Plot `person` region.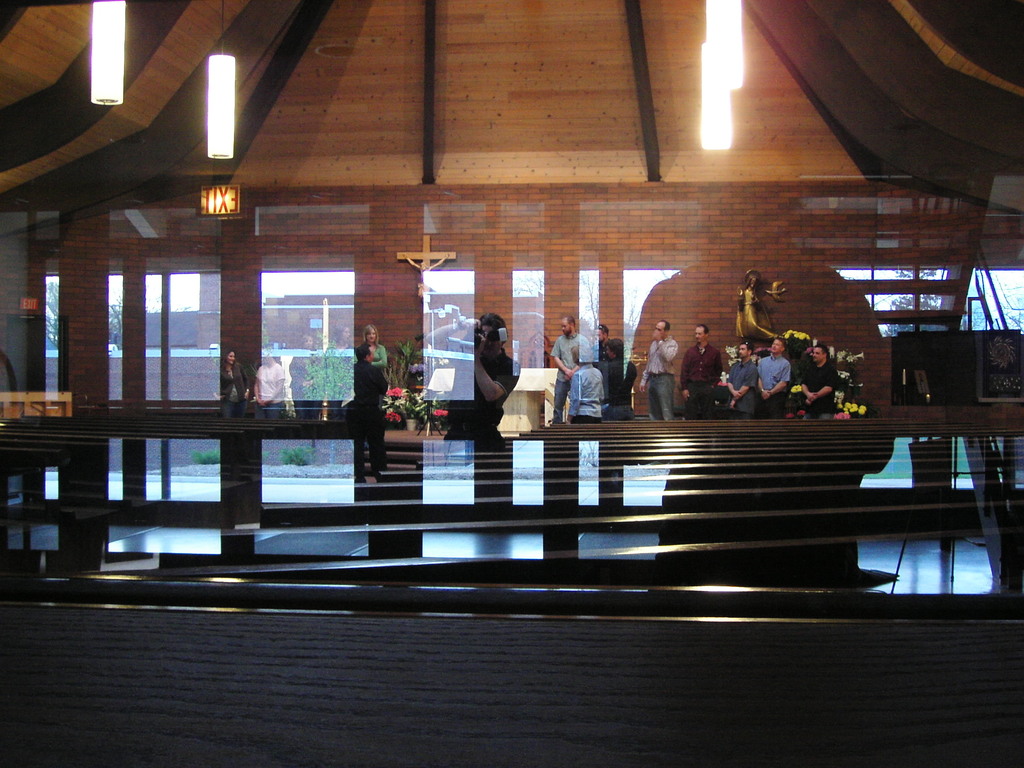
Plotted at select_region(593, 321, 611, 367).
